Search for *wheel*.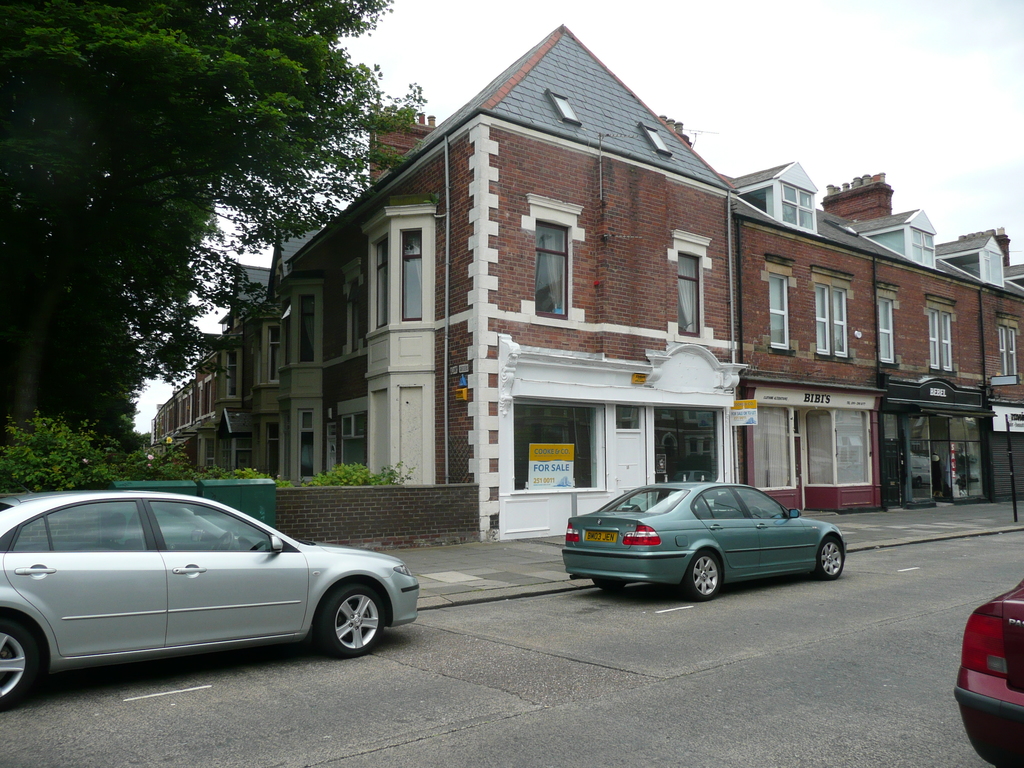
Found at locate(0, 612, 44, 712).
